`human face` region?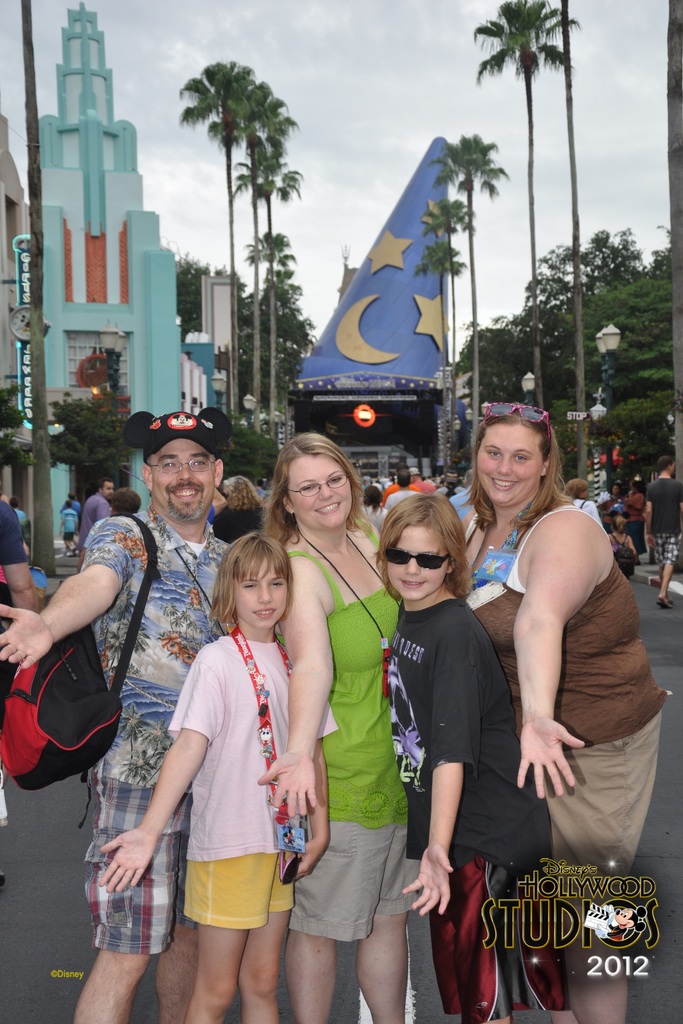
region(381, 529, 449, 602)
